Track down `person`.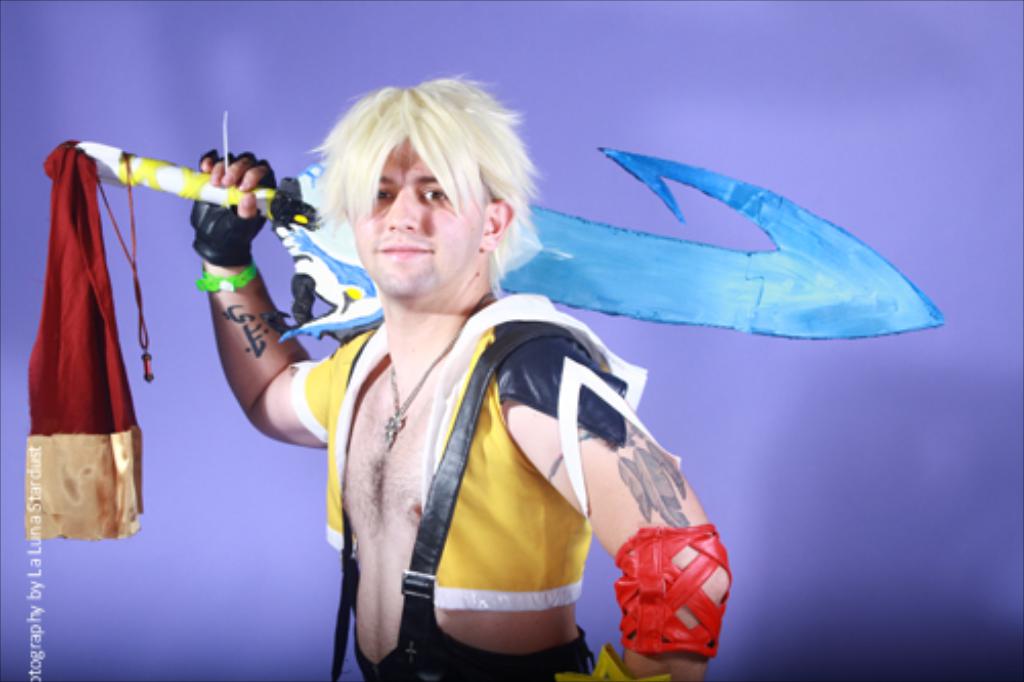
Tracked to box=[201, 111, 780, 681].
